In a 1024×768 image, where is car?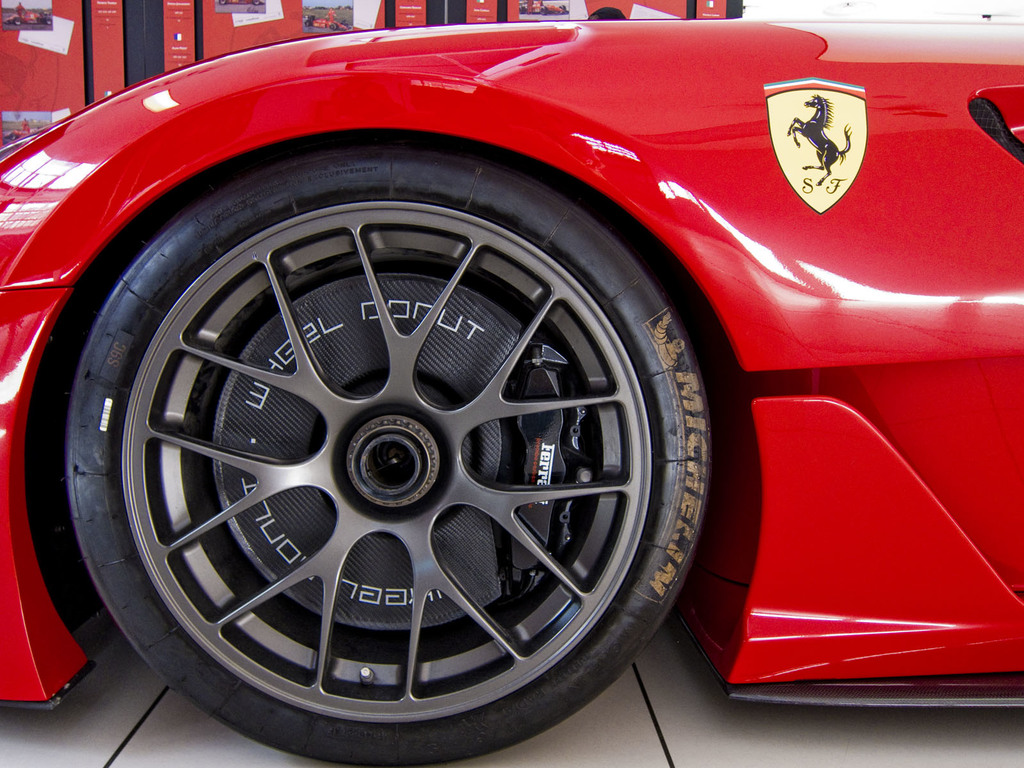
(x1=0, y1=19, x2=1023, y2=767).
